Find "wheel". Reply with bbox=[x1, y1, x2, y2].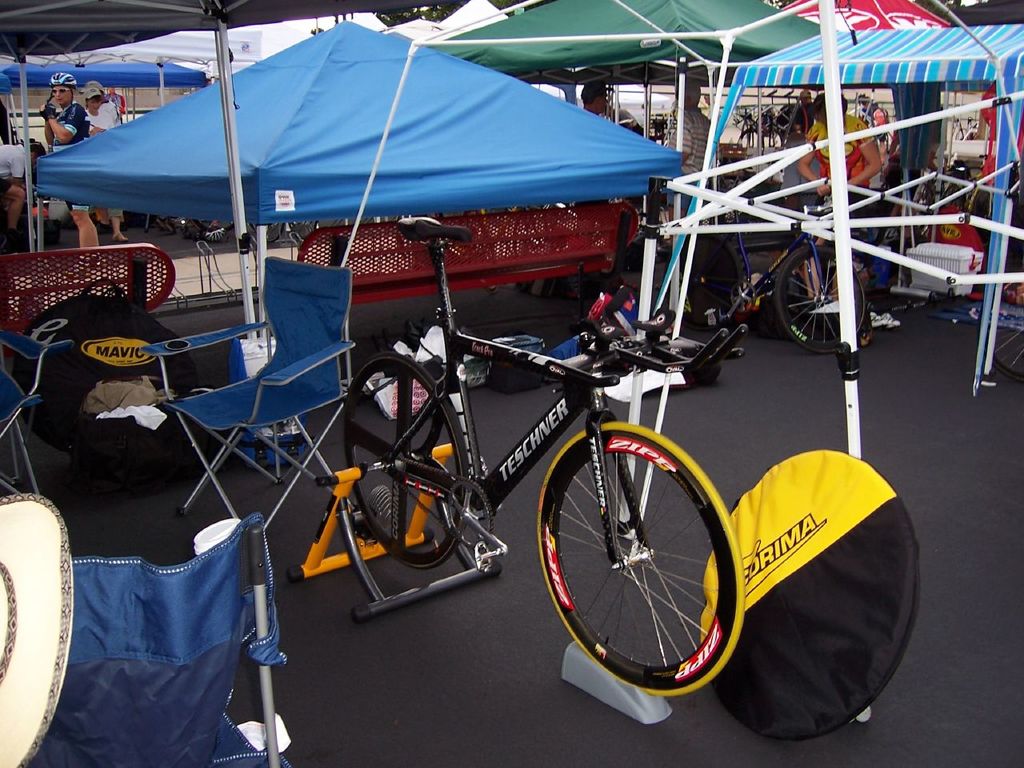
bbox=[766, 242, 870, 362].
